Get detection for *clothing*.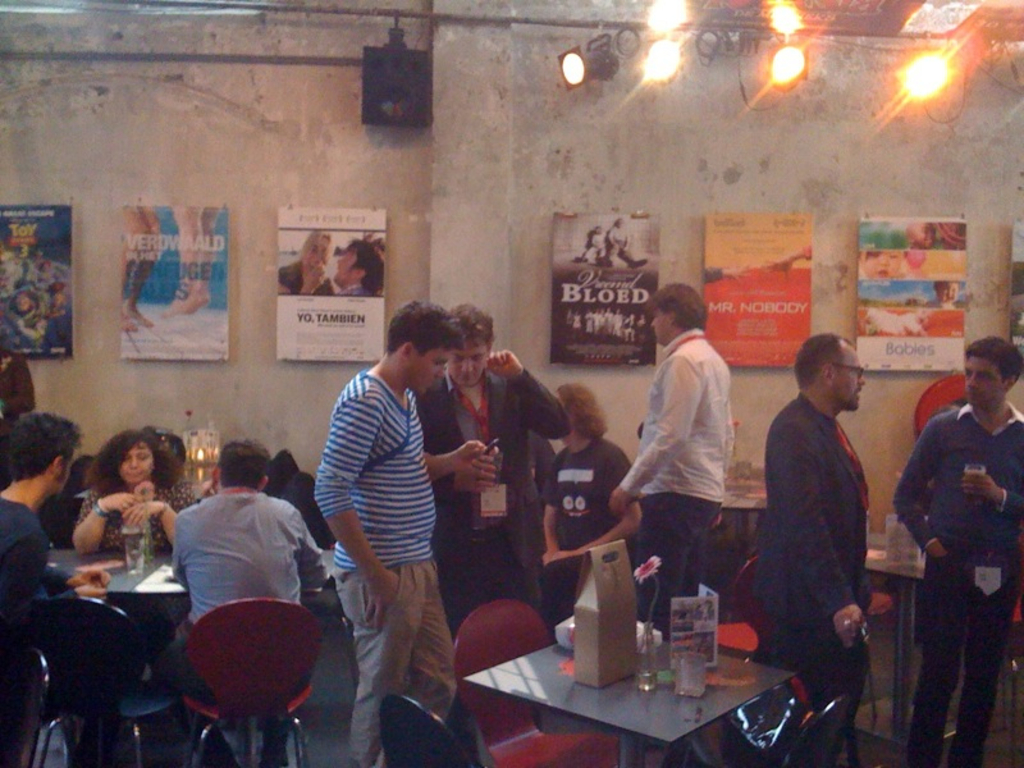
Detection: region(72, 488, 183, 567).
